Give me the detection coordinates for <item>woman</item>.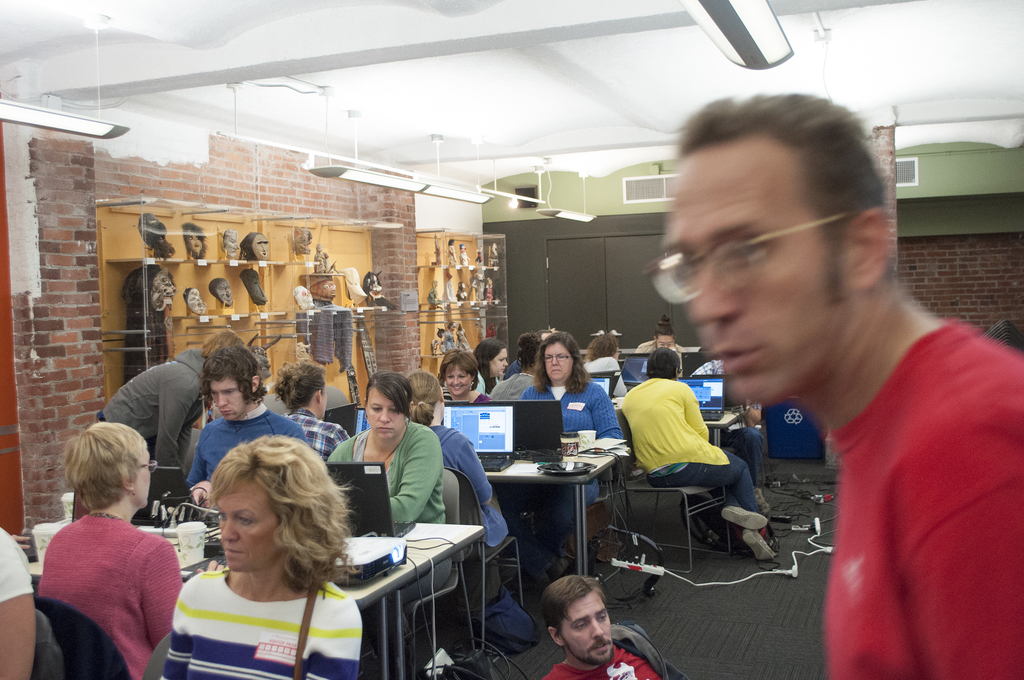
box=[142, 435, 375, 676].
